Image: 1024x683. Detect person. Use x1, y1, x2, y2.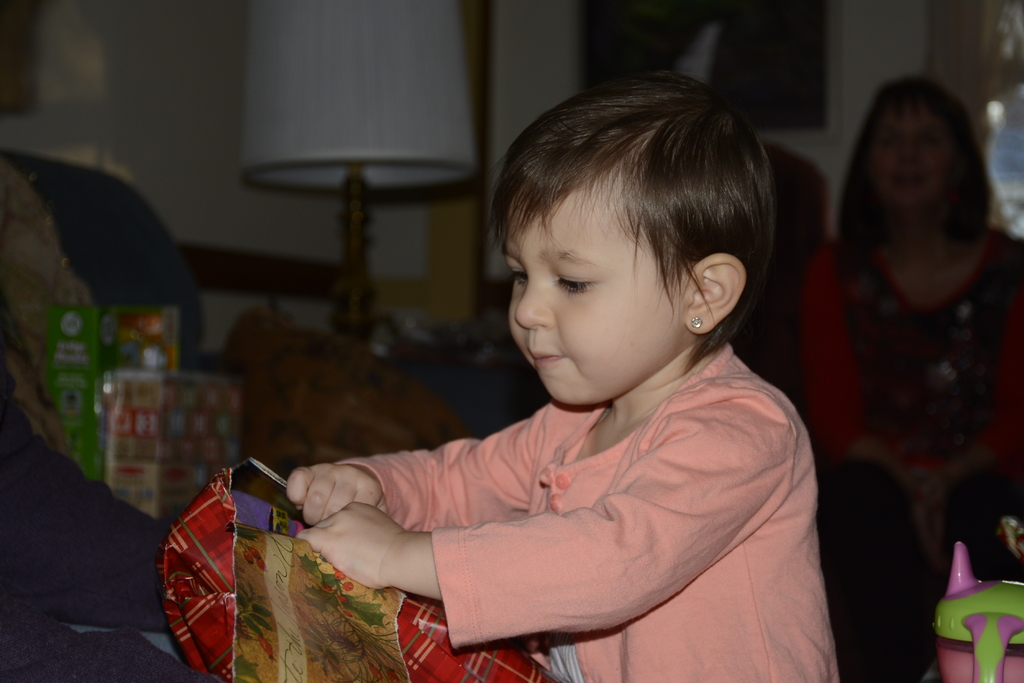
0, 317, 237, 679.
